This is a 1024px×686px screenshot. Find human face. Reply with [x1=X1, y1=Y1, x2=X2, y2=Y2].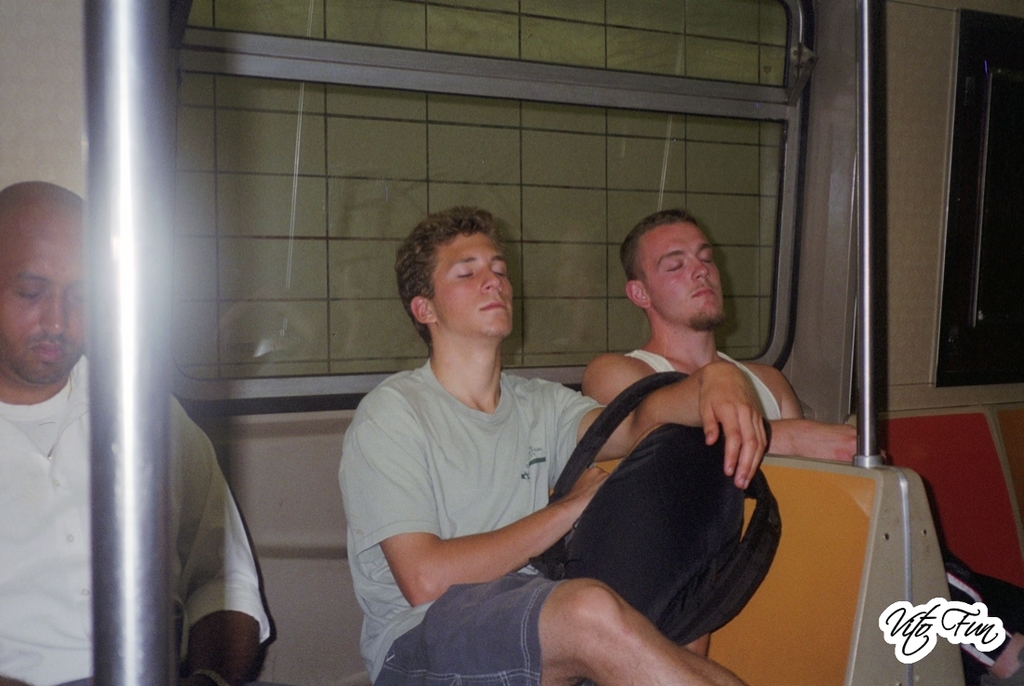
[x1=640, y1=217, x2=721, y2=323].
